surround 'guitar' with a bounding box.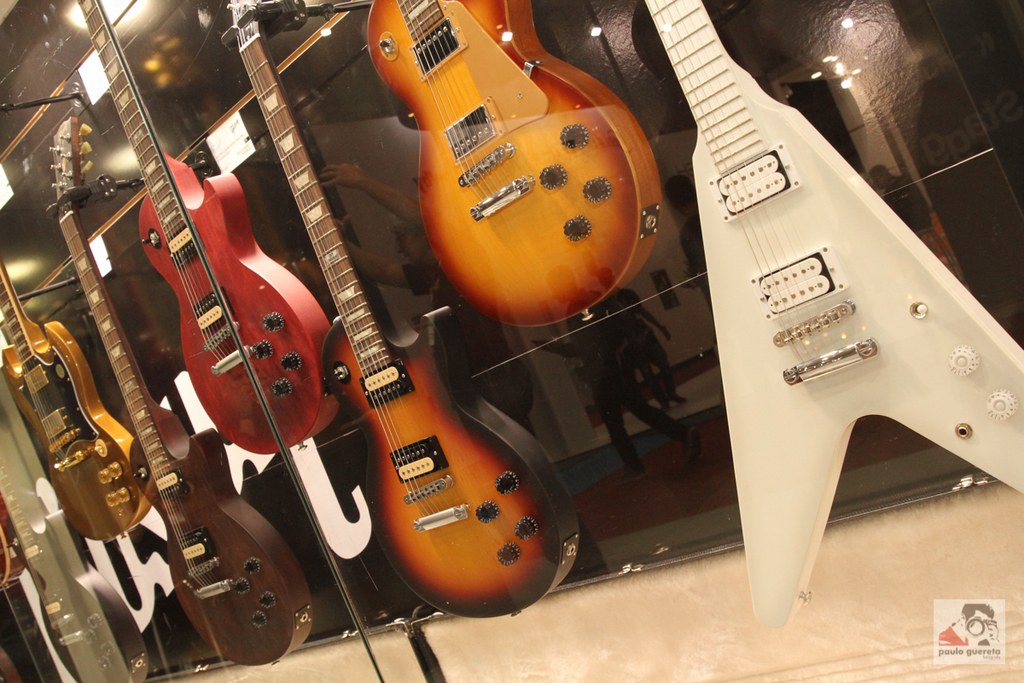
x1=236, y1=0, x2=584, y2=631.
